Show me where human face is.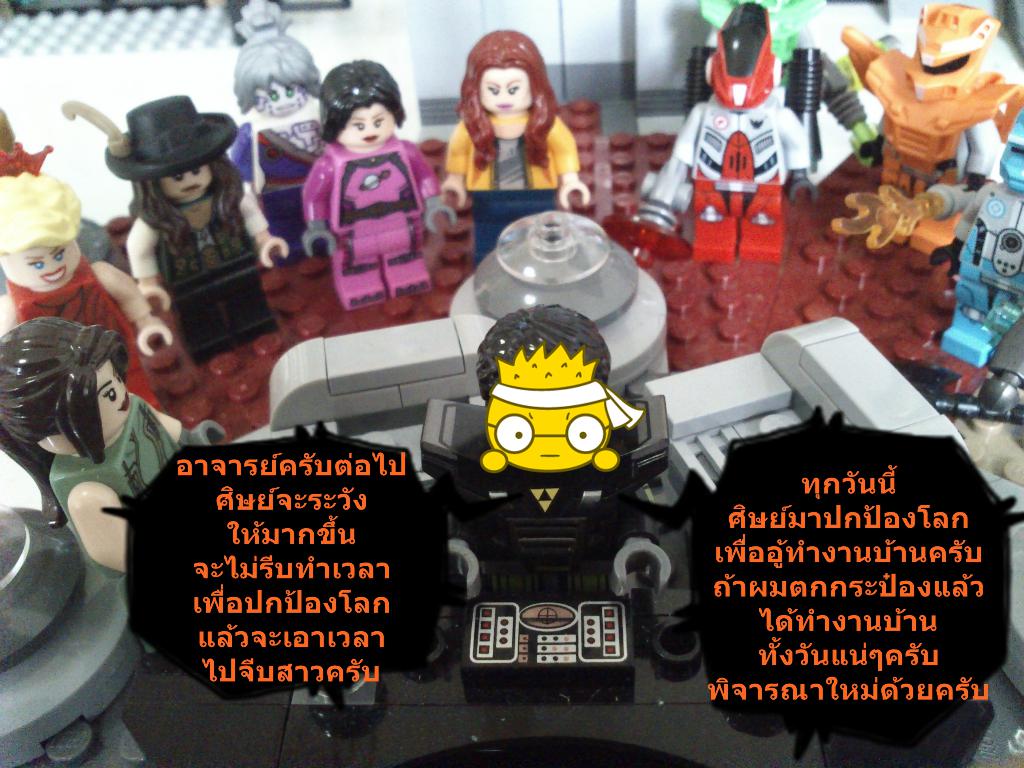
human face is at left=252, top=84, right=306, bottom=115.
